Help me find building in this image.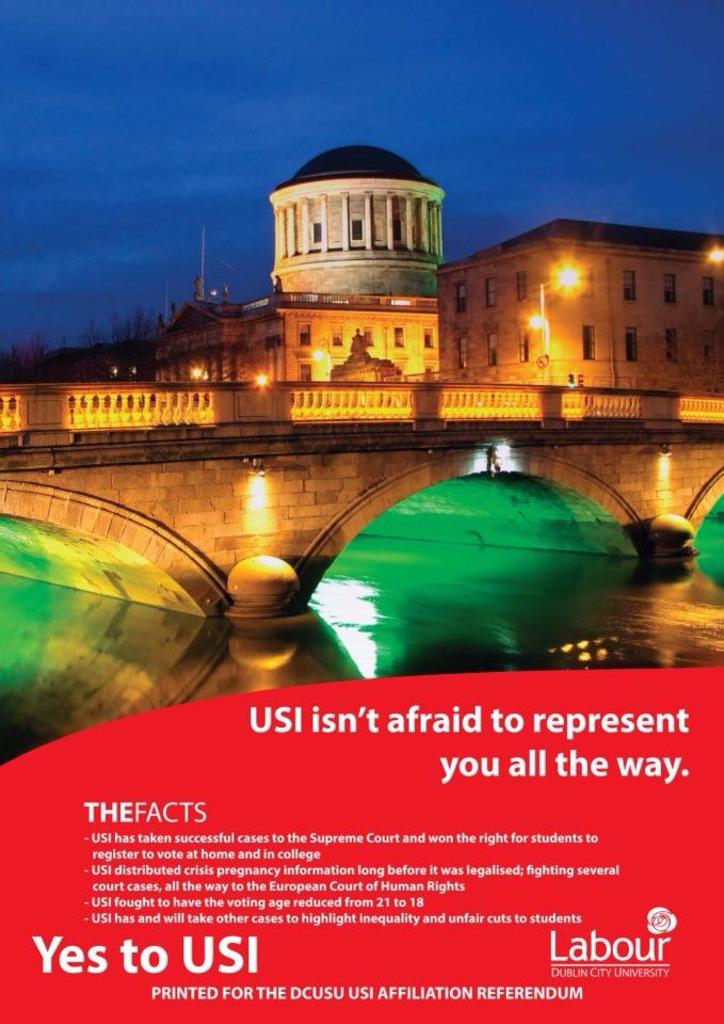
Found it: bbox=[430, 217, 723, 418].
